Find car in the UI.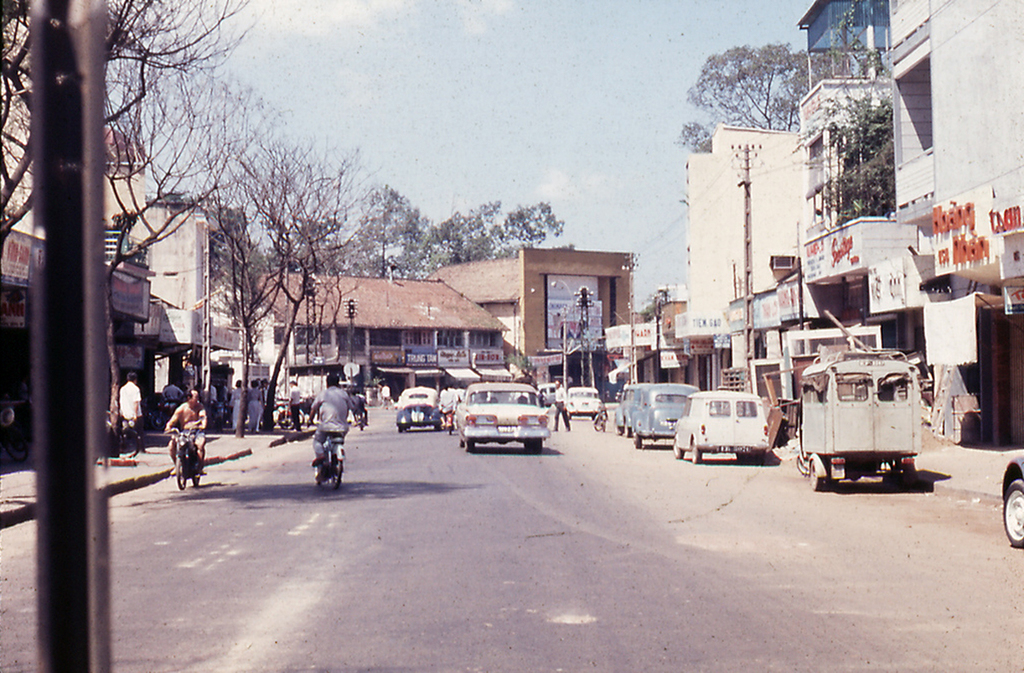
UI element at (left=637, top=380, right=699, bottom=449).
